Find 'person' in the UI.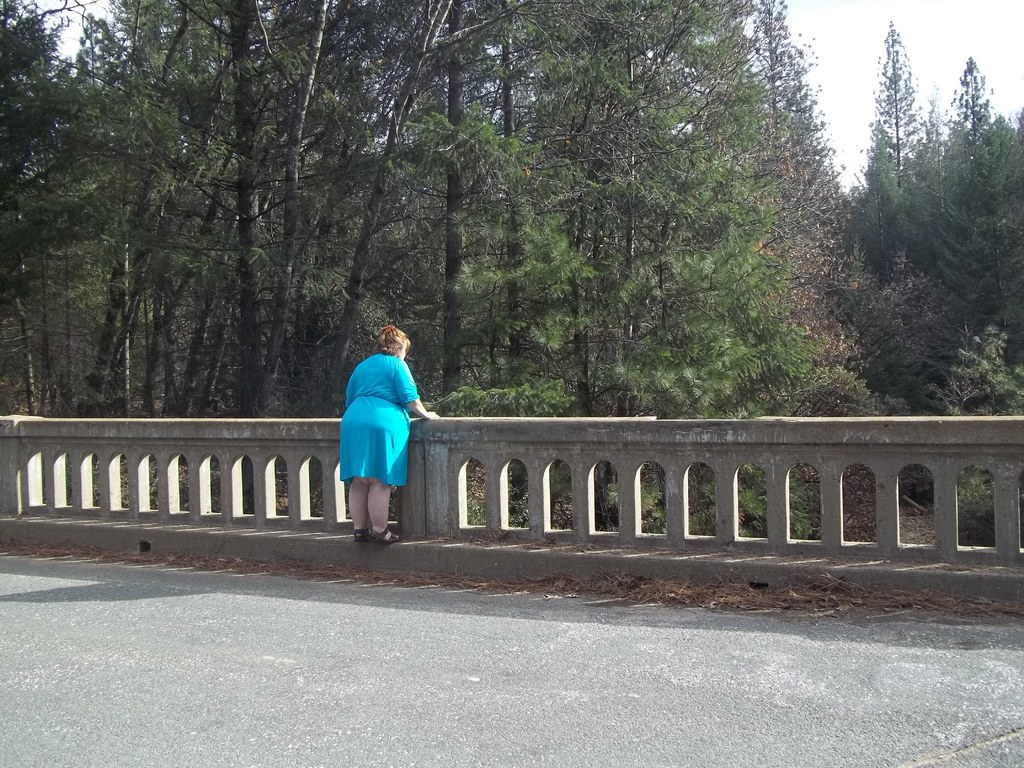
UI element at x1=330, y1=326, x2=415, y2=548.
